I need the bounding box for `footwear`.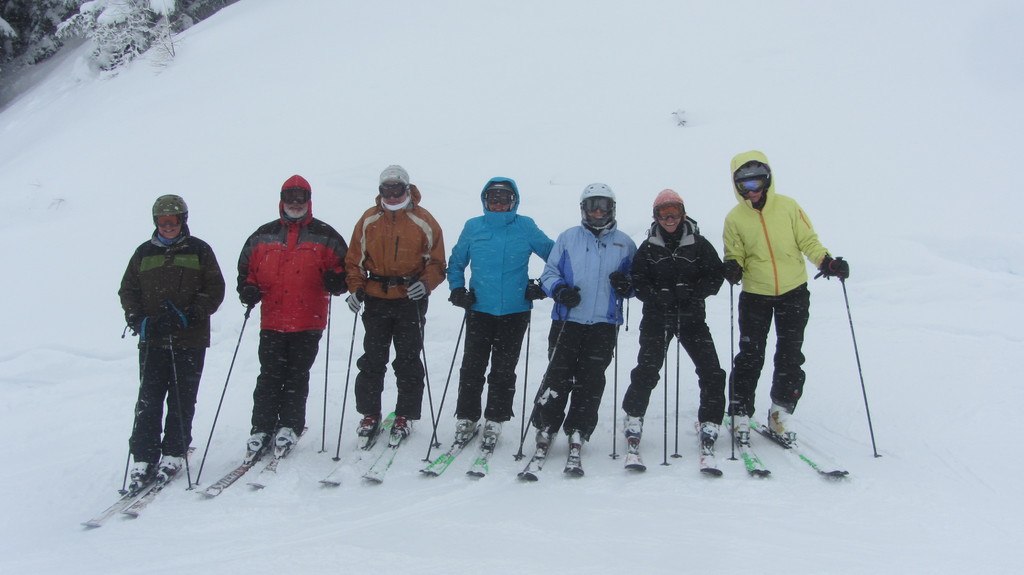
Here it is: [x1=535, y1=427, x2=554, y2=444].
